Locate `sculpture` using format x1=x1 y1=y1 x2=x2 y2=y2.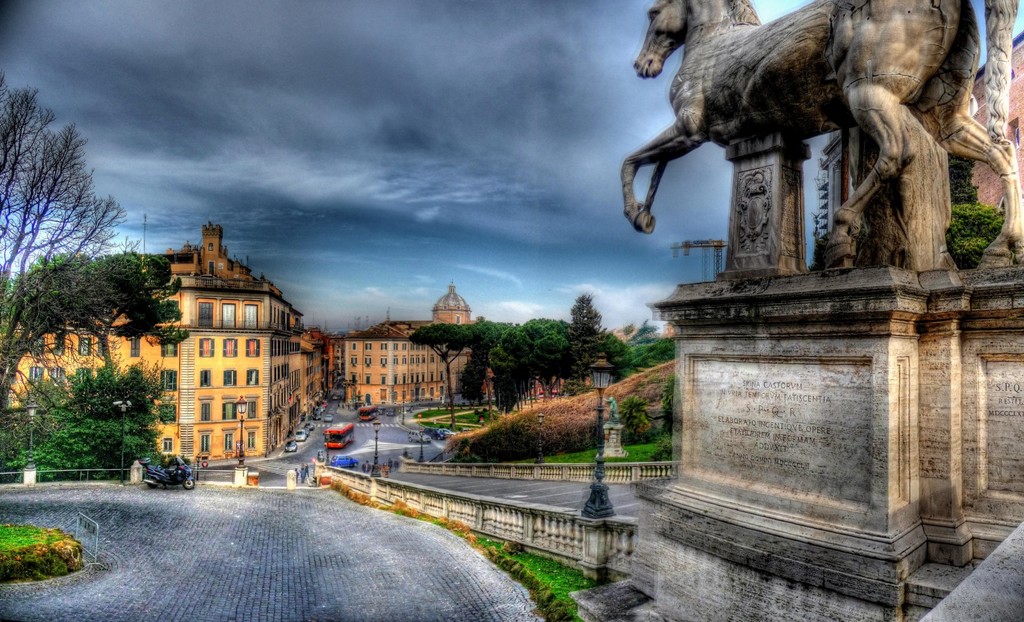
x1=603 y1=394 x2=623 y2=424.
